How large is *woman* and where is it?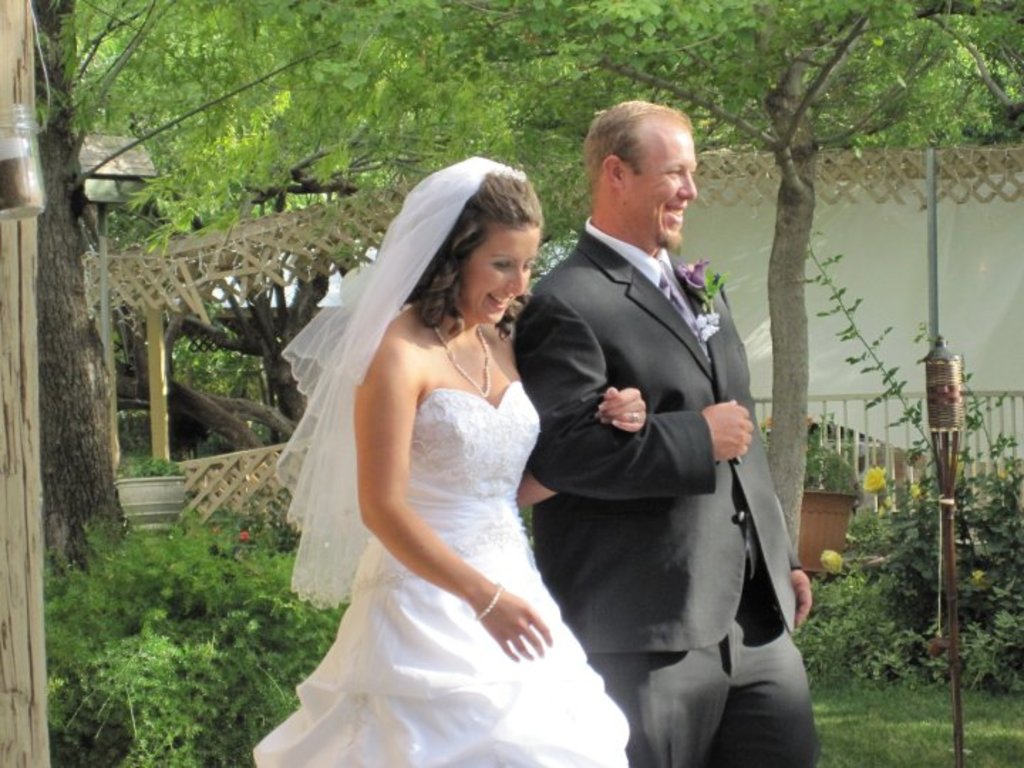
Bounding box: 255:129:626:761.
